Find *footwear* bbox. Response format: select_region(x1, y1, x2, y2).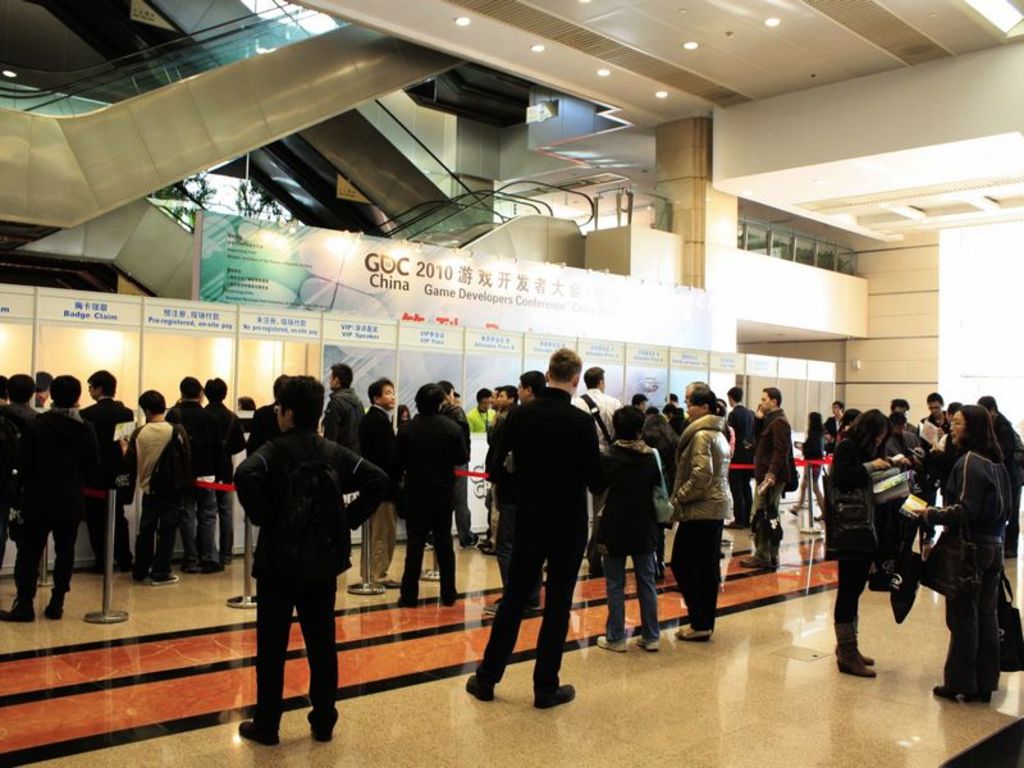
select_region(535, 678, 580, 709).
